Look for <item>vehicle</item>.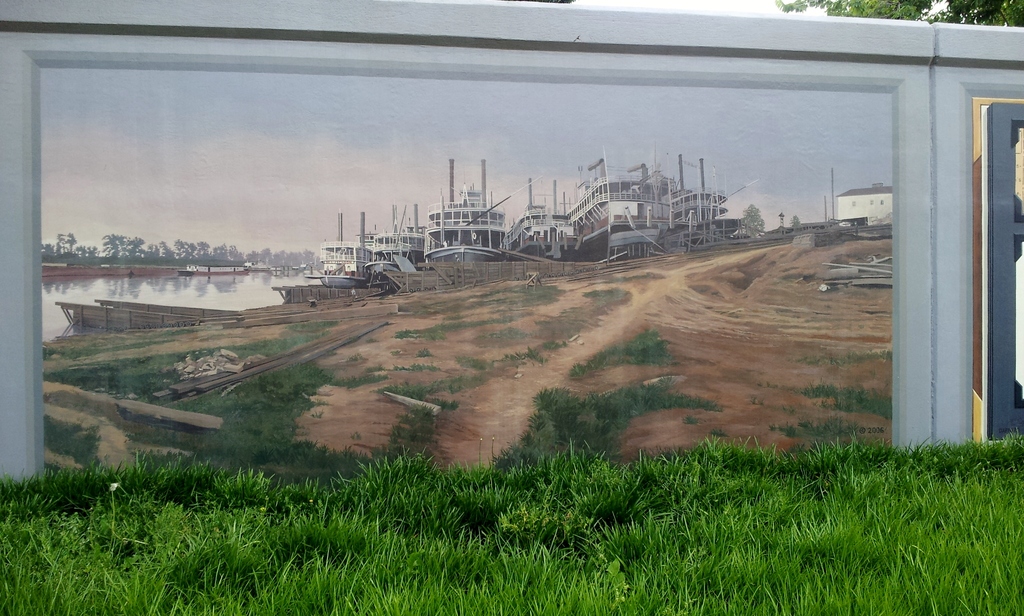
Found: bbox=[368, 199, 423, 269].
